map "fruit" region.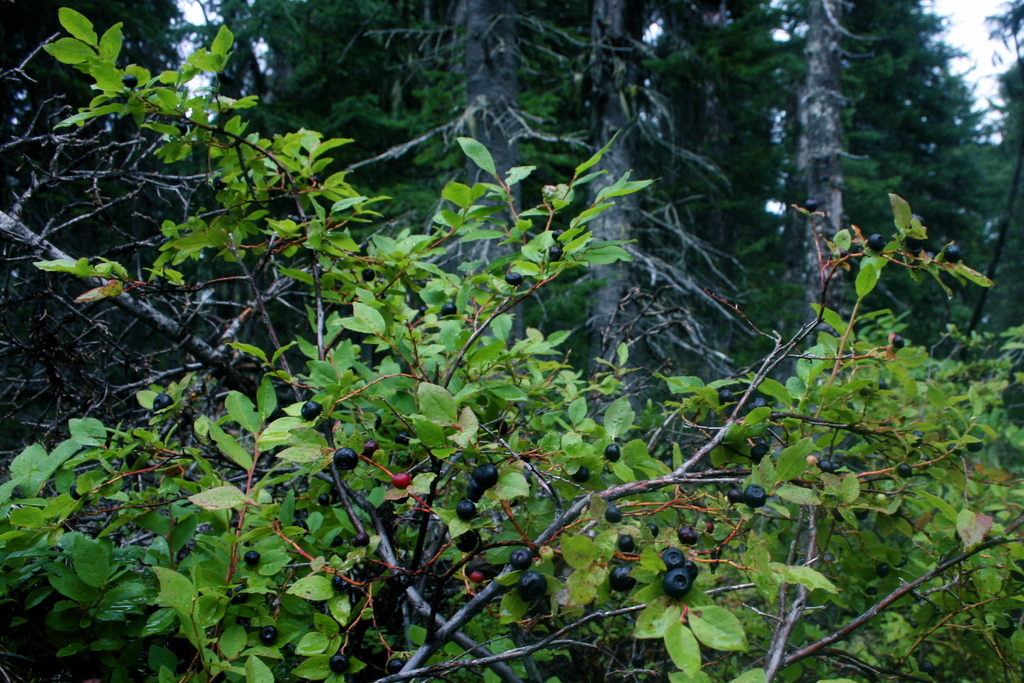
Mapped to 456, 462, 500, 520.
